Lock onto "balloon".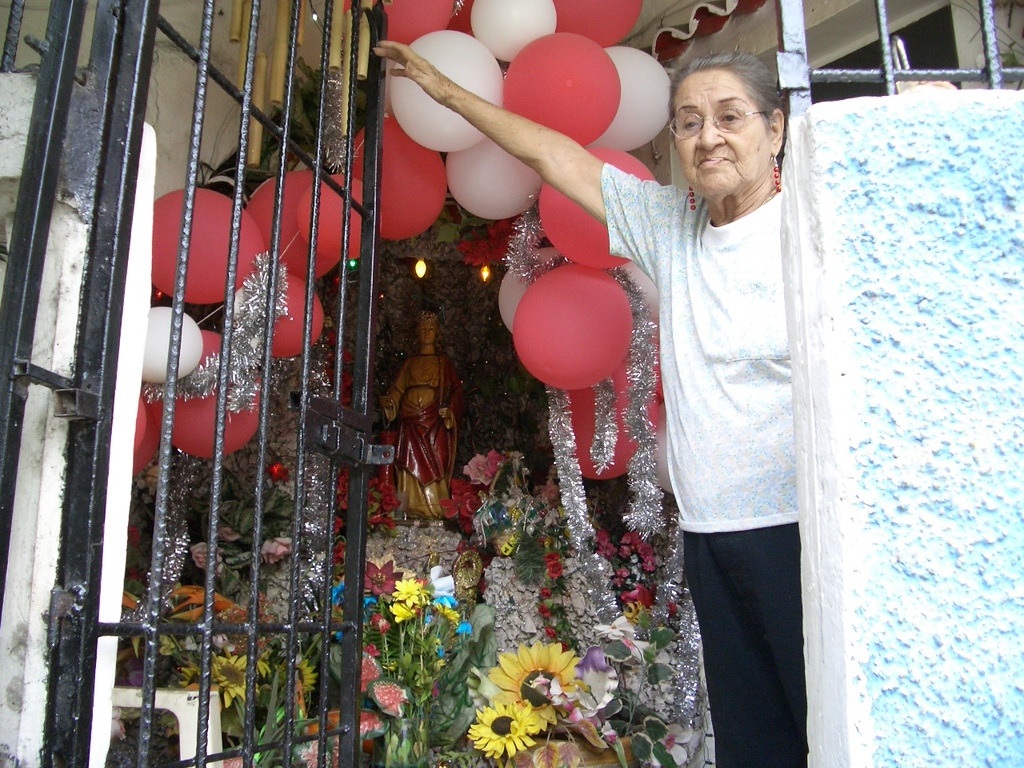
Locked: region(555, 2, 641, 52).
